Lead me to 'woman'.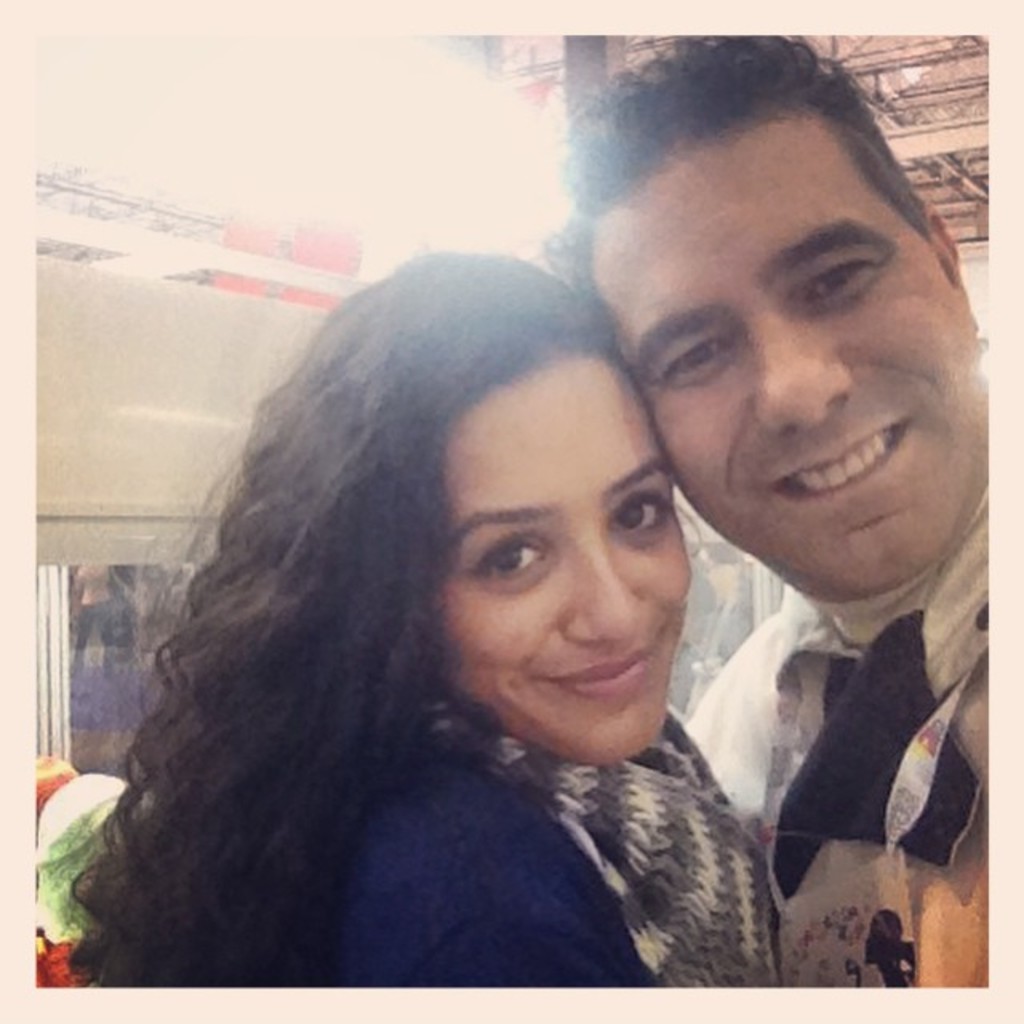
Lead to <region>66, 232, 789, 990</region>.
